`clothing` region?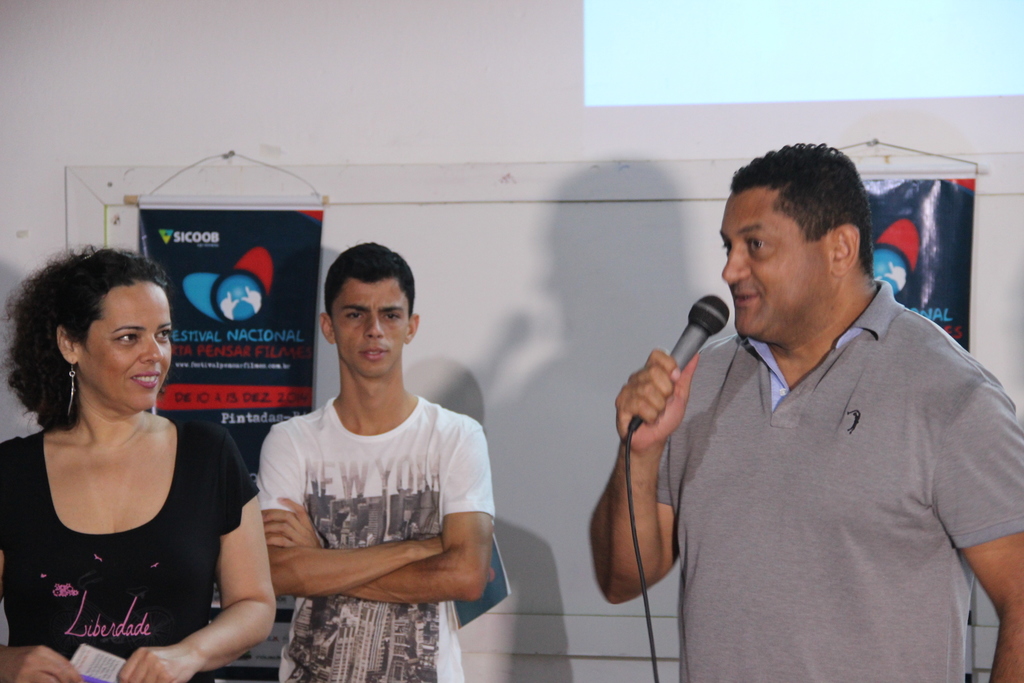
634:277:1023:680
